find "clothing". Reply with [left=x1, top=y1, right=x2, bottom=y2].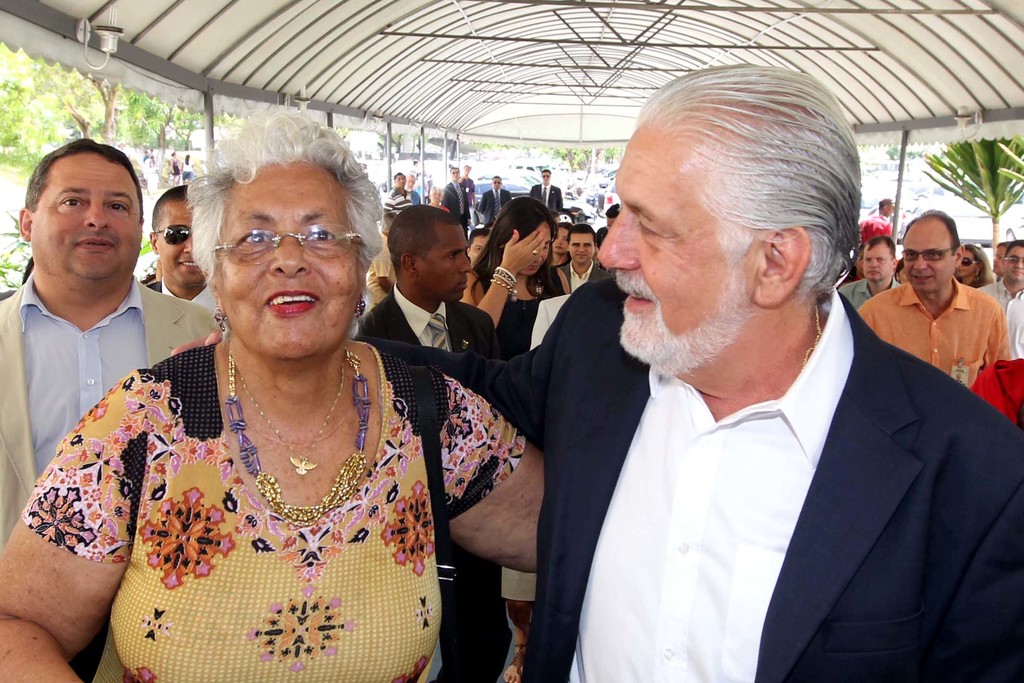
[left=484, top=184, right=511, bottom=231].
